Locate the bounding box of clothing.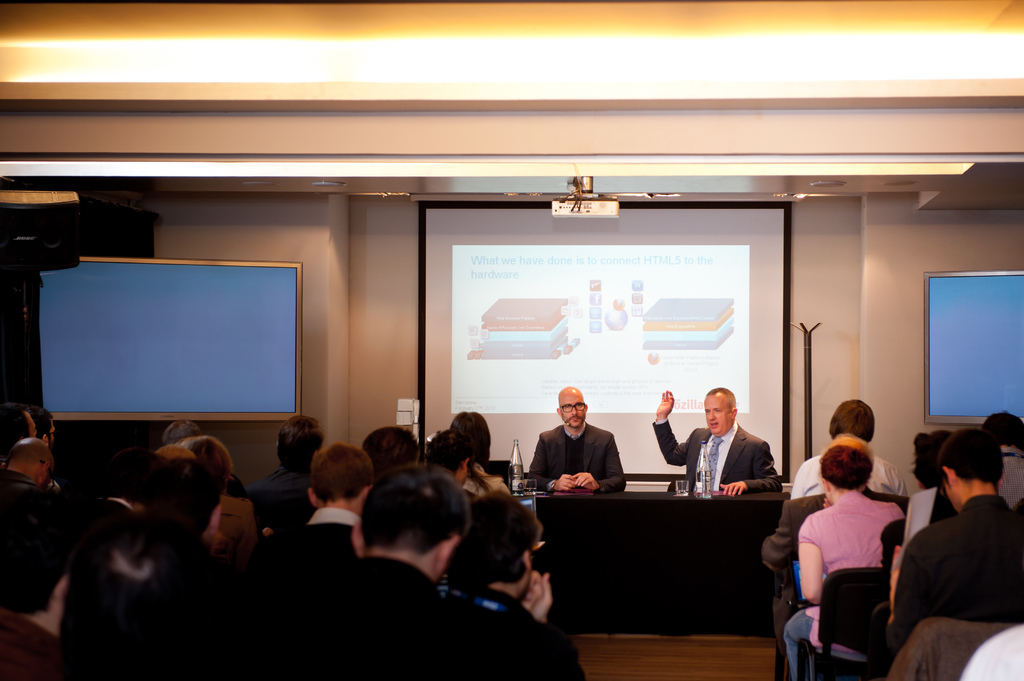
Bounding box: {"left": 796, "top": 490, "right": 899, "bottom": 669}.
